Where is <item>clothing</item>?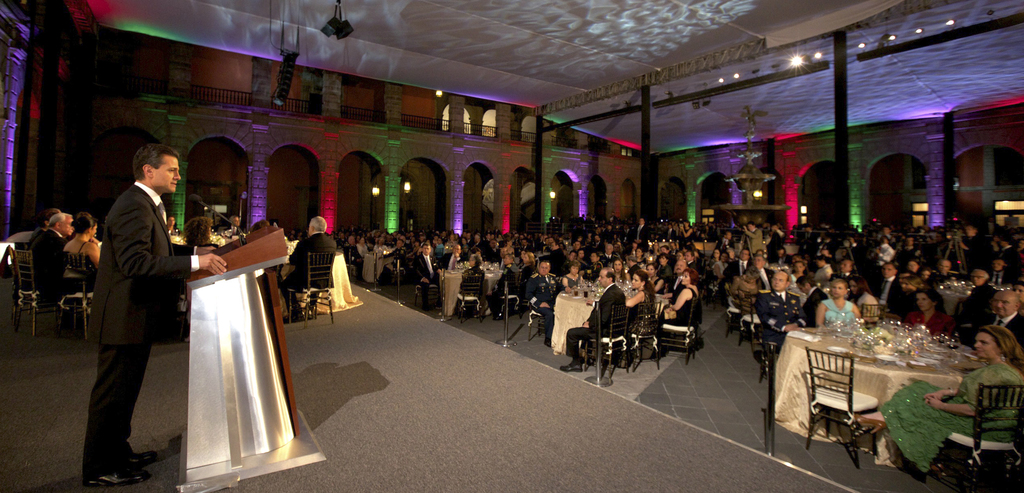
l=753, t=291, r=804, b=345.
